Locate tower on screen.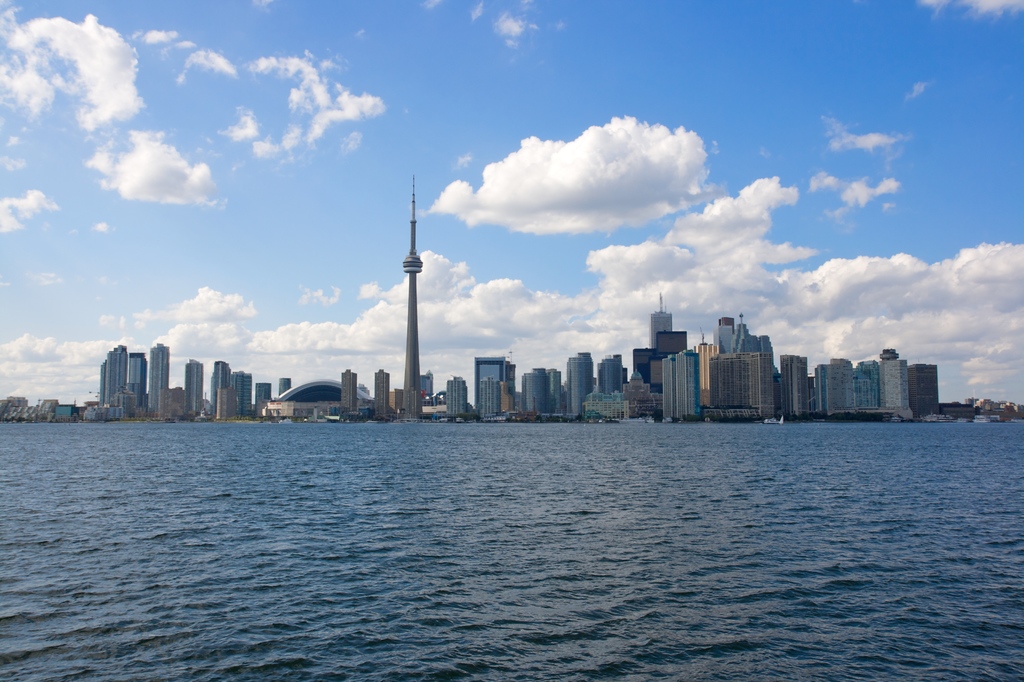
On screen at 550/362/568/417.
